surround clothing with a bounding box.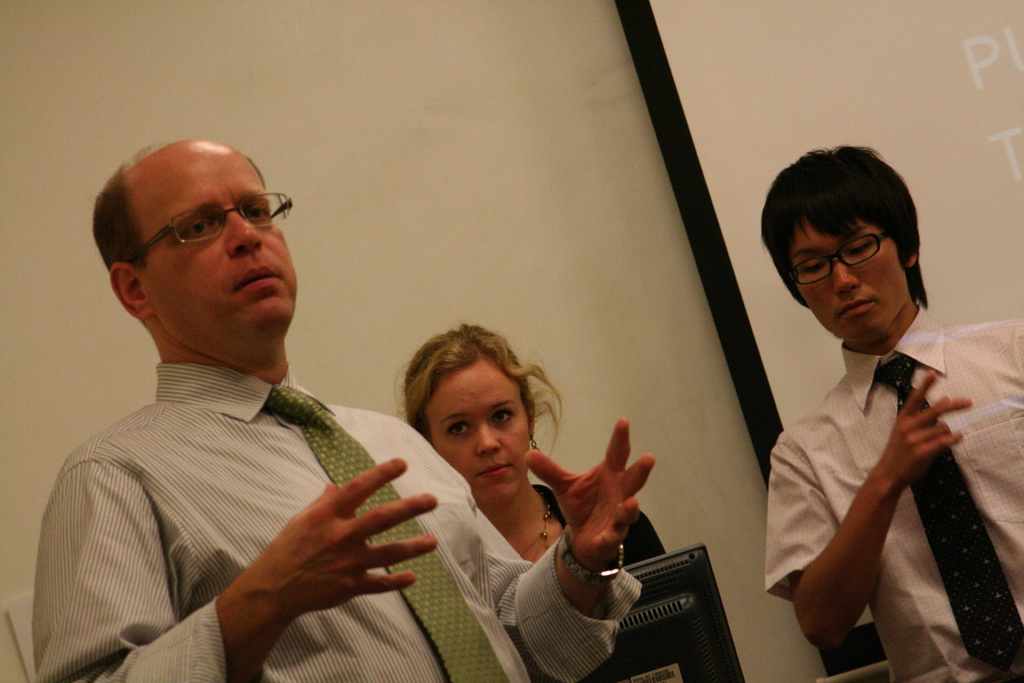
{"left": 100, "top": 351, "right": 506, "bottom": 671}.
